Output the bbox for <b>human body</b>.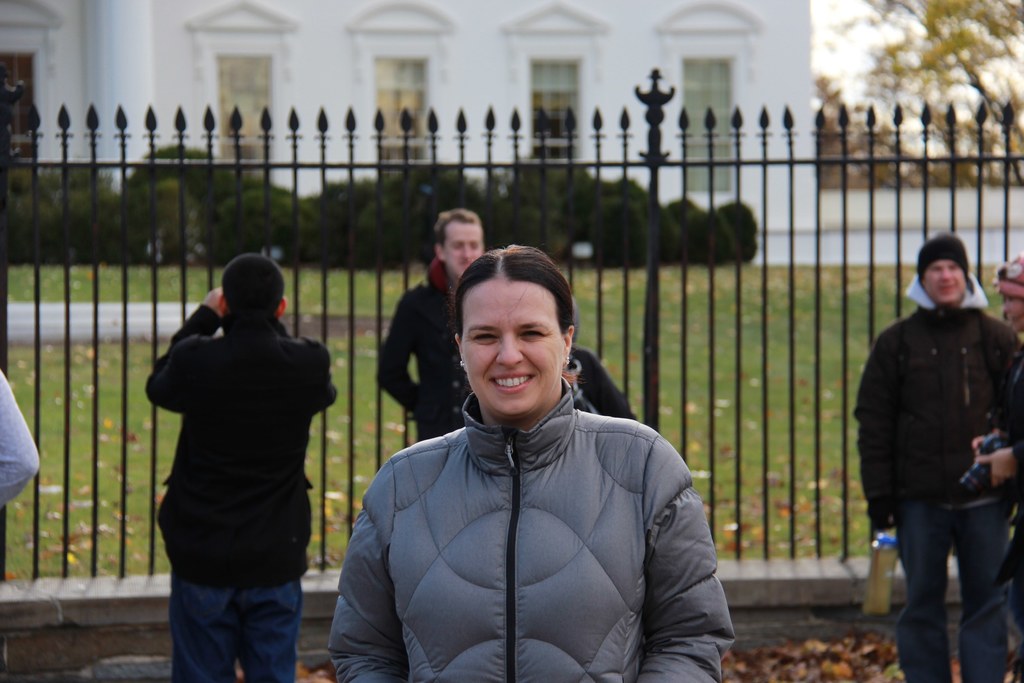
detection(375, 259, 470, 442).
